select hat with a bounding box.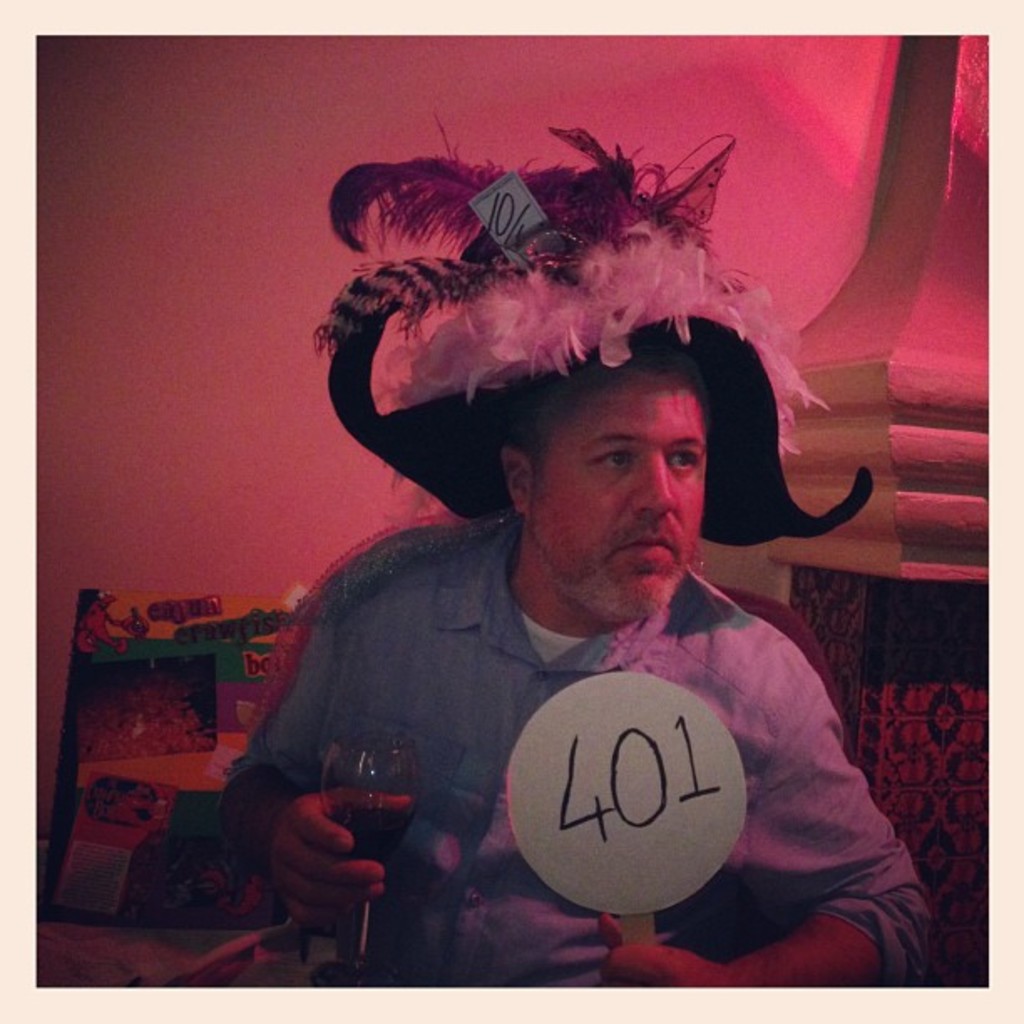
x1=311 y1=110 x2=878 y2=550.
